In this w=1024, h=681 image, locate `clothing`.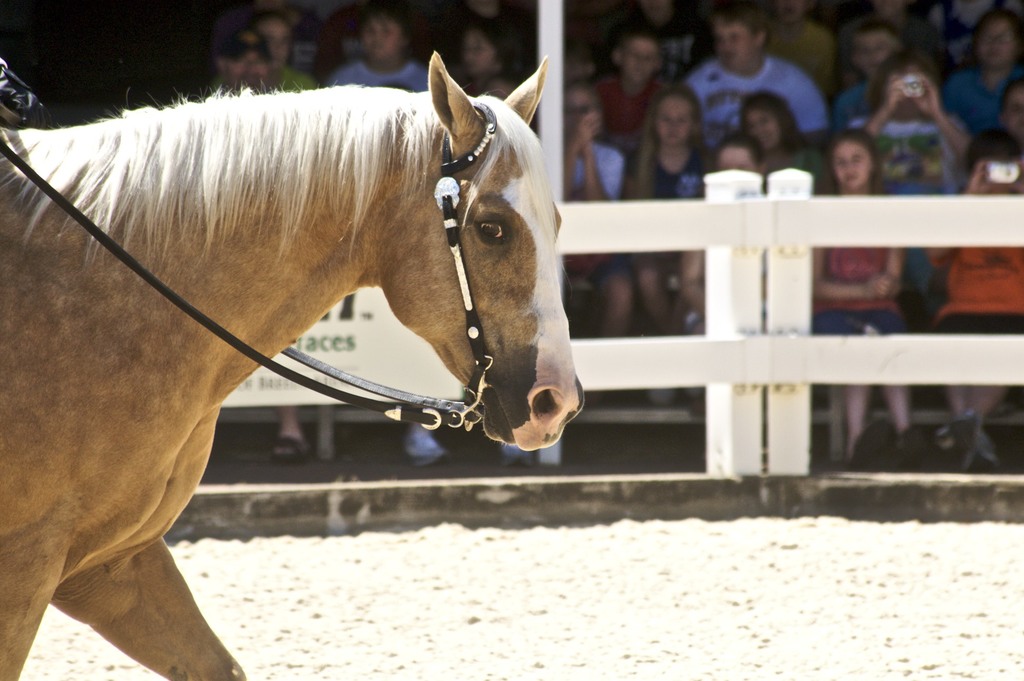
Bounding box: rect(927, 245, 1023, 331).
